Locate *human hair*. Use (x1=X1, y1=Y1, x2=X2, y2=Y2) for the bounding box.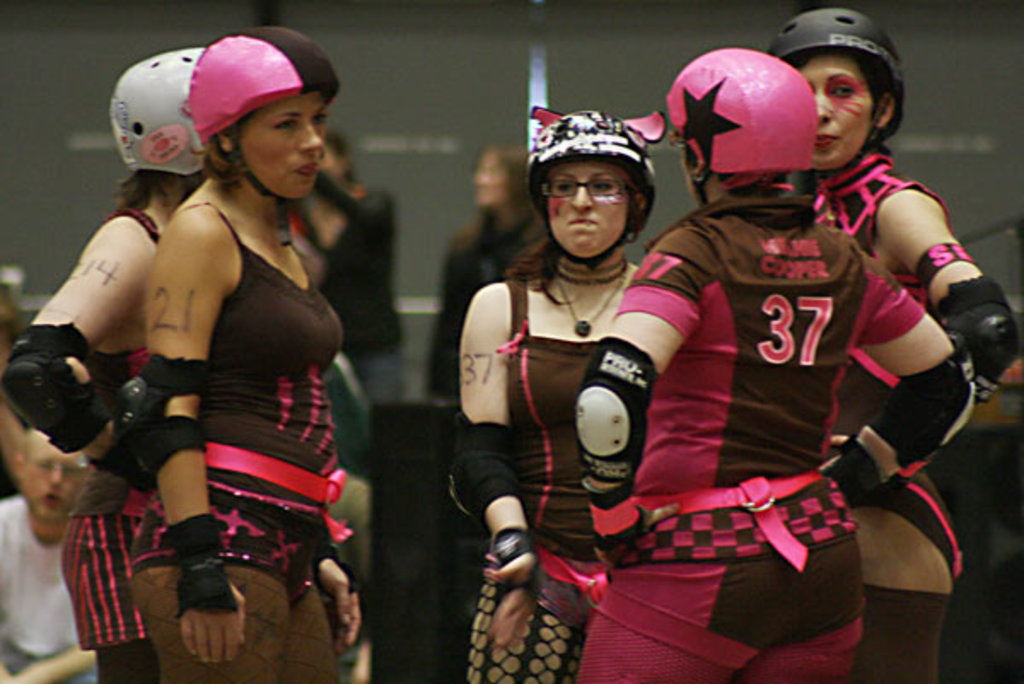
(x1=858, y1=55, x2=903, y2=135).
